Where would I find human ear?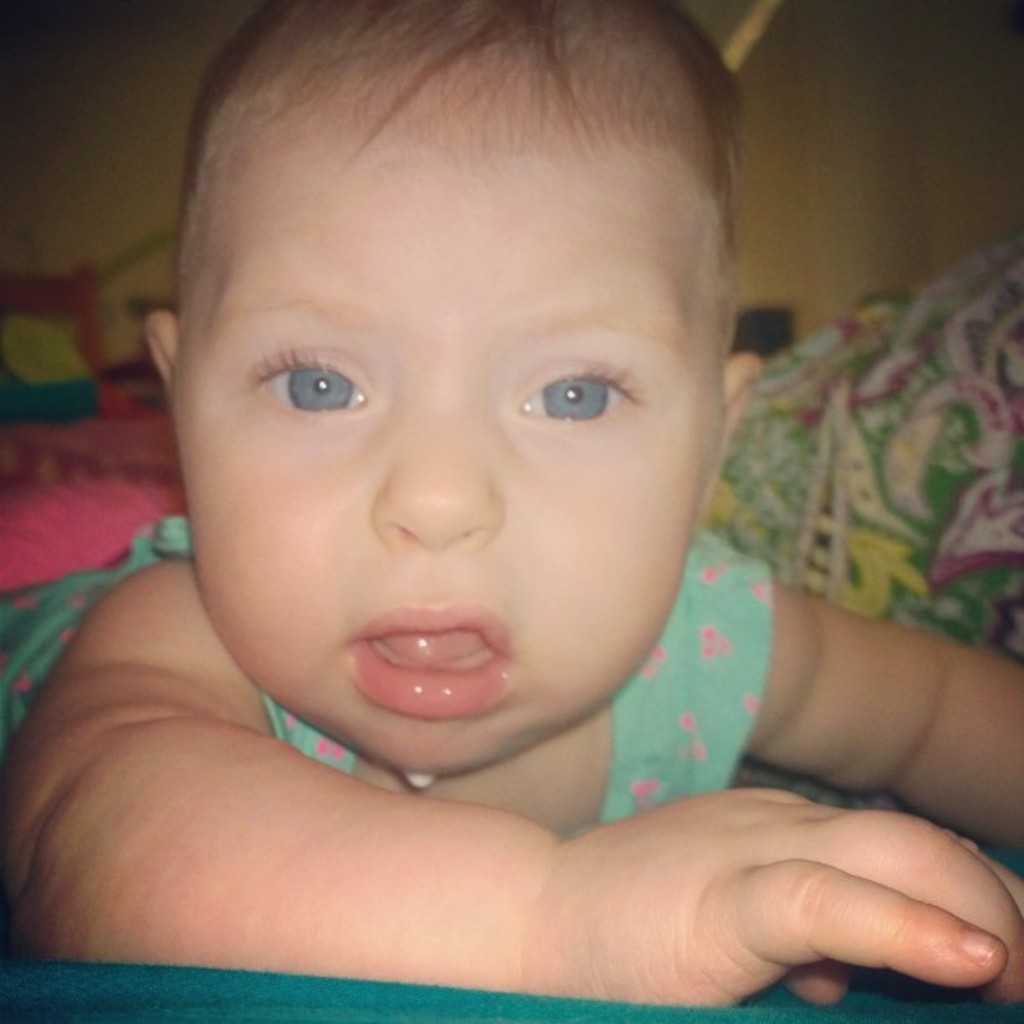
At bbox=(709, 351, 758, 512).
